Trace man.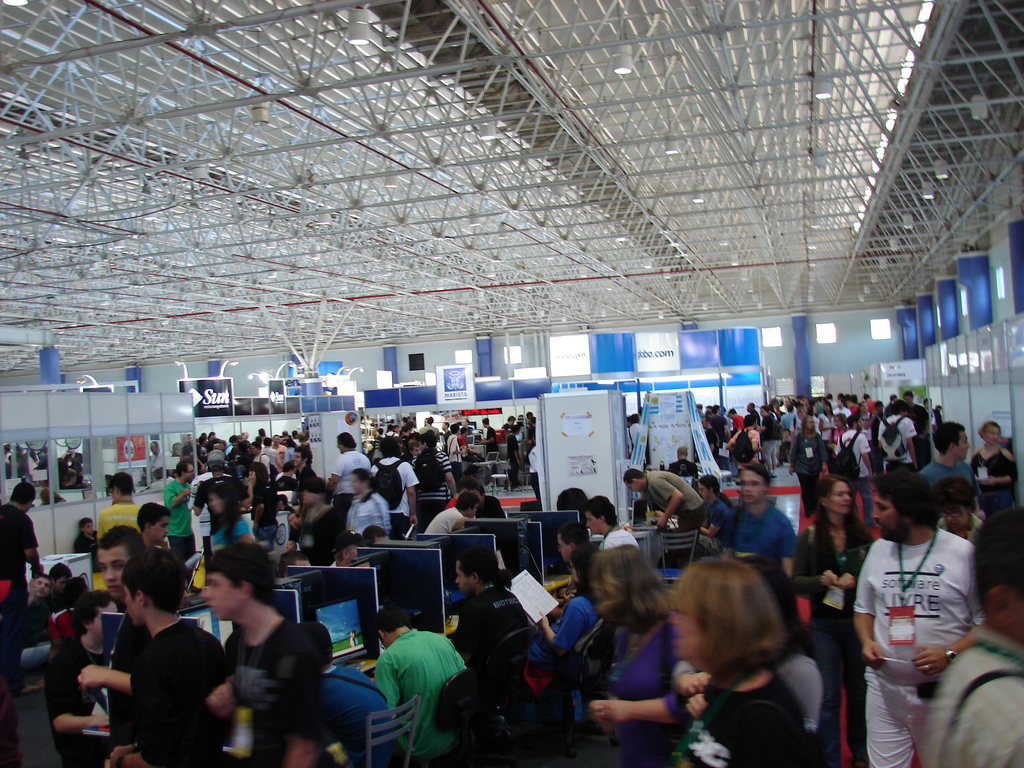
Traced to 844 463 985 767.
